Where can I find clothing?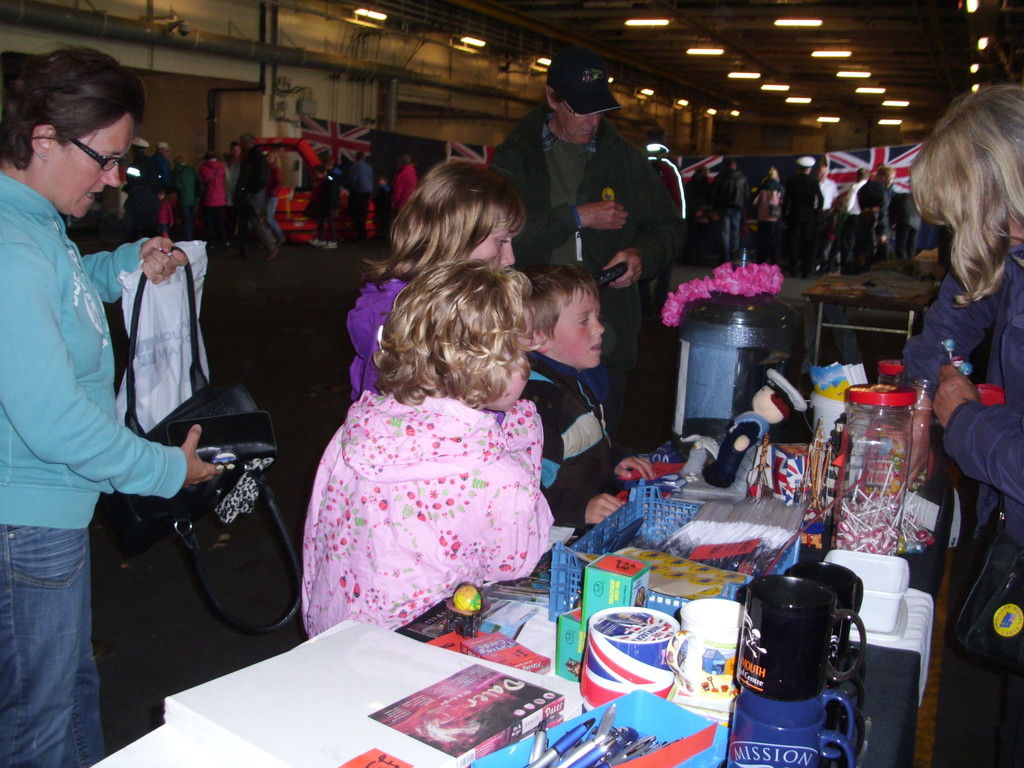
You can find it at 827:180:867:269.
